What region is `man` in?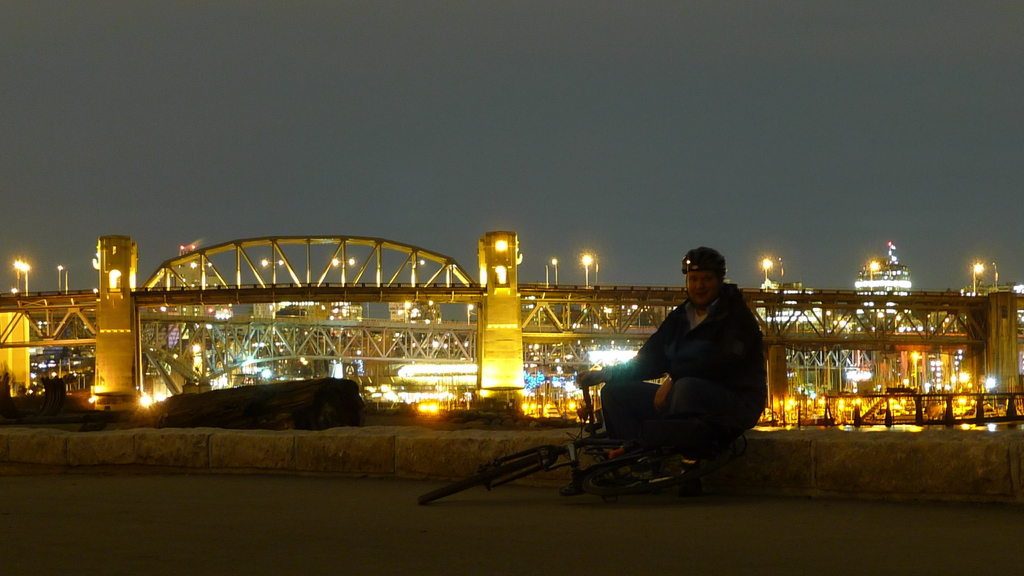
<bbox>577, 244, 767, 477</bbox>.
